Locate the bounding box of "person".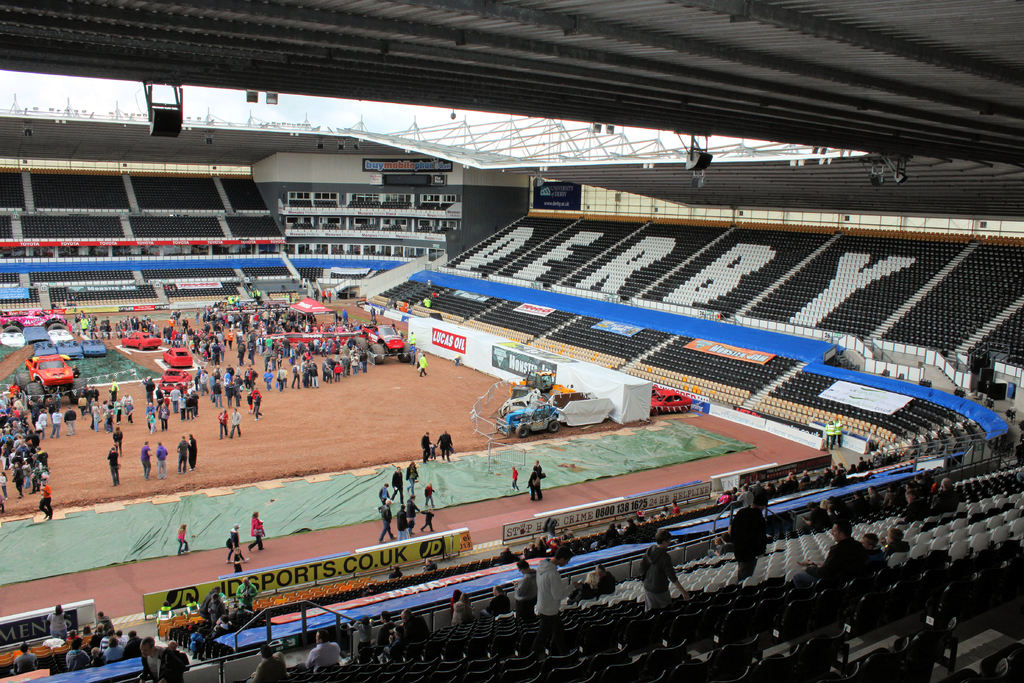
Bounding box: <region>303, 625, 336, 671</region>.
